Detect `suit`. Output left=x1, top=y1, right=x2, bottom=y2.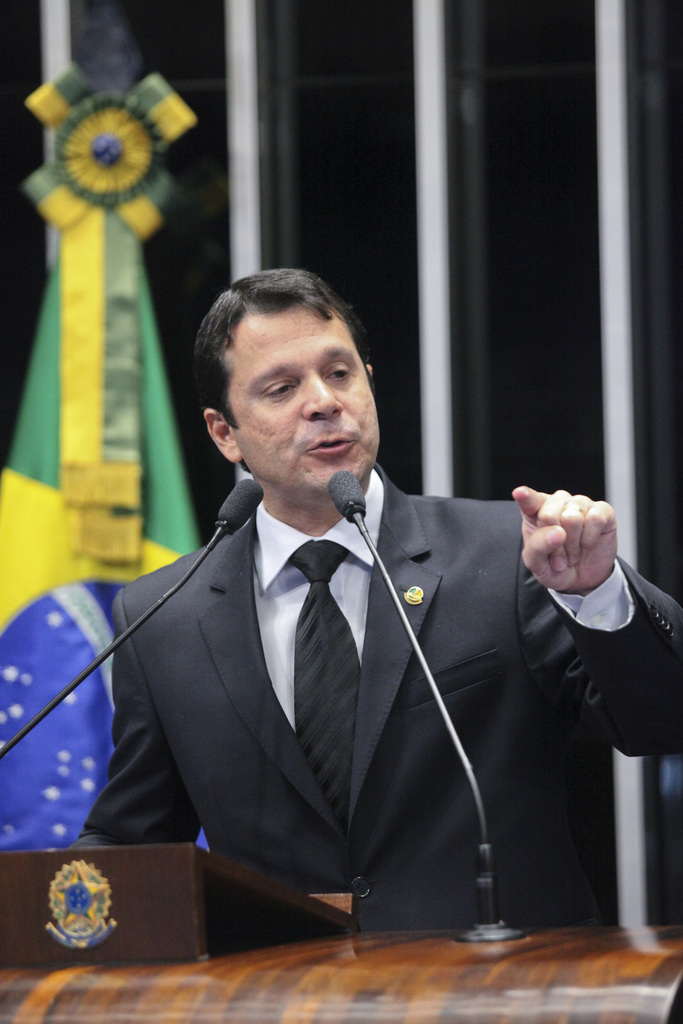
left=167, top=461, right=616, bottom=938.
